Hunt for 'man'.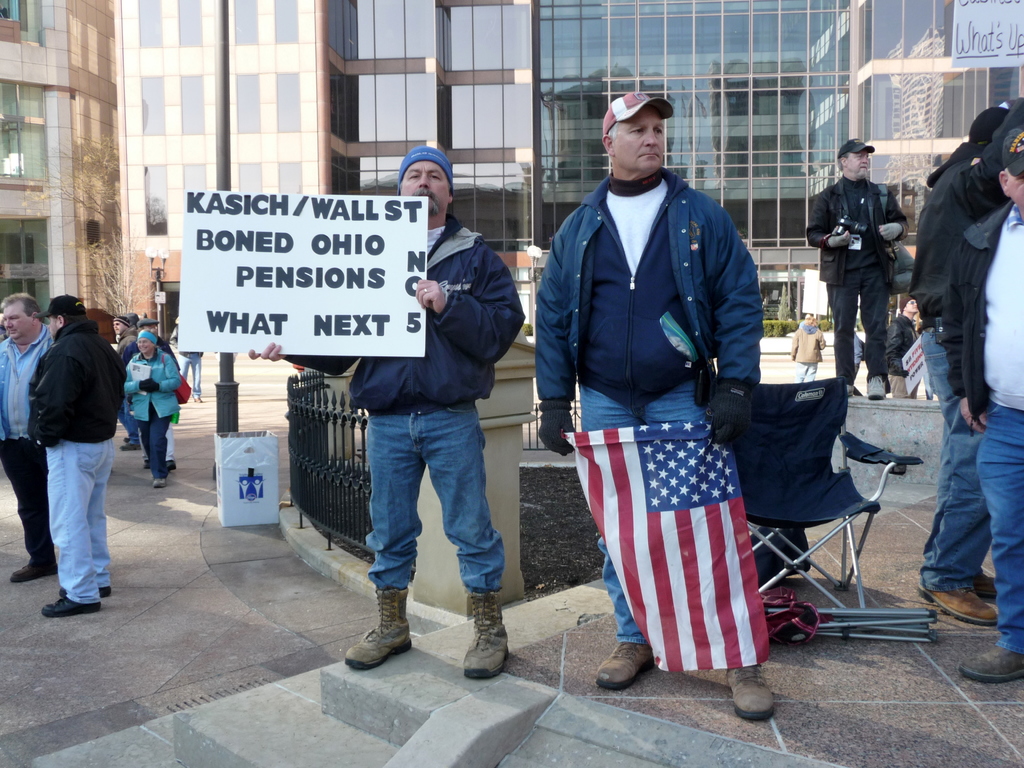
Hunted down at 246,148,527,682.
